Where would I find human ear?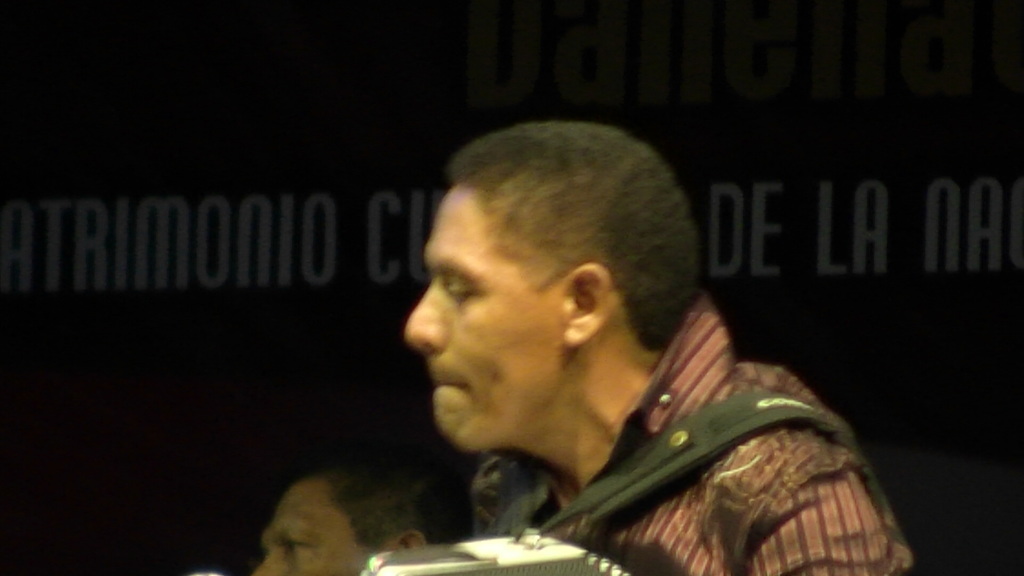
At locate(396, 529, 423, 550).
